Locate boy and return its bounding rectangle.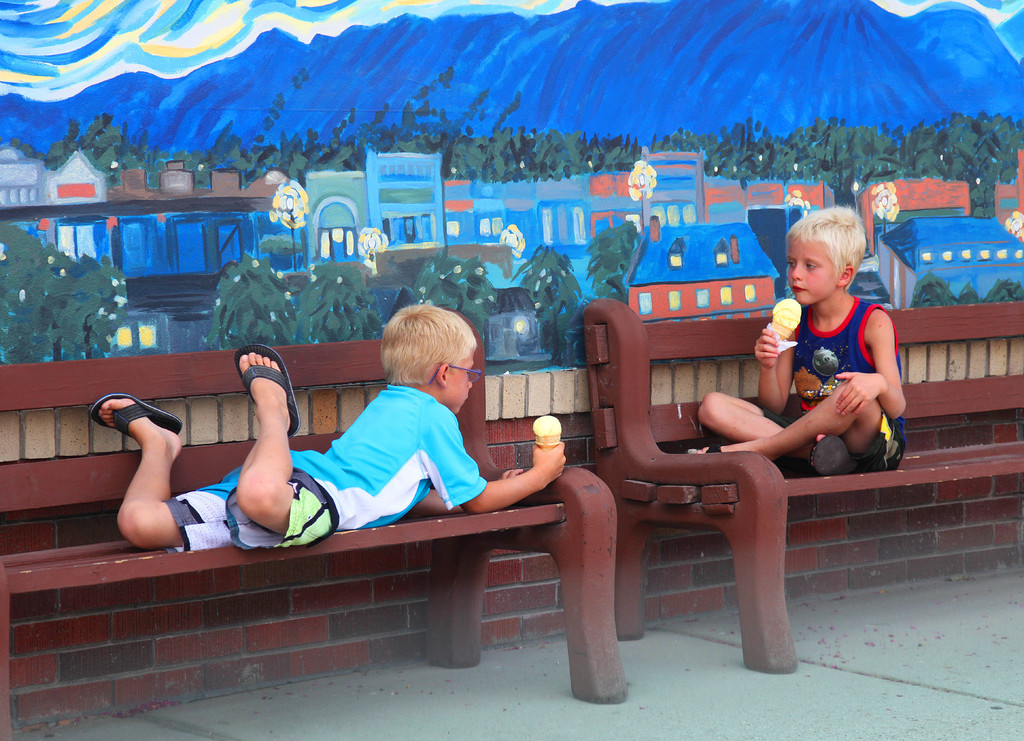
region(671, 204, 913, 481).
